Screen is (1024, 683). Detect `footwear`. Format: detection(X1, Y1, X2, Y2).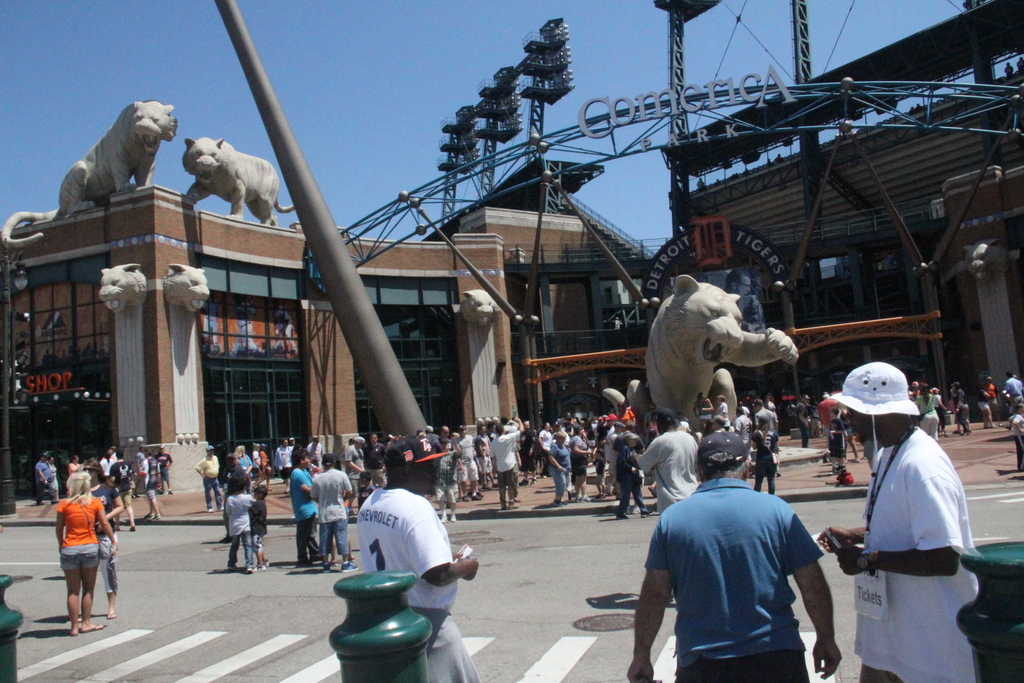
detection(253, 564, 267, 570).
